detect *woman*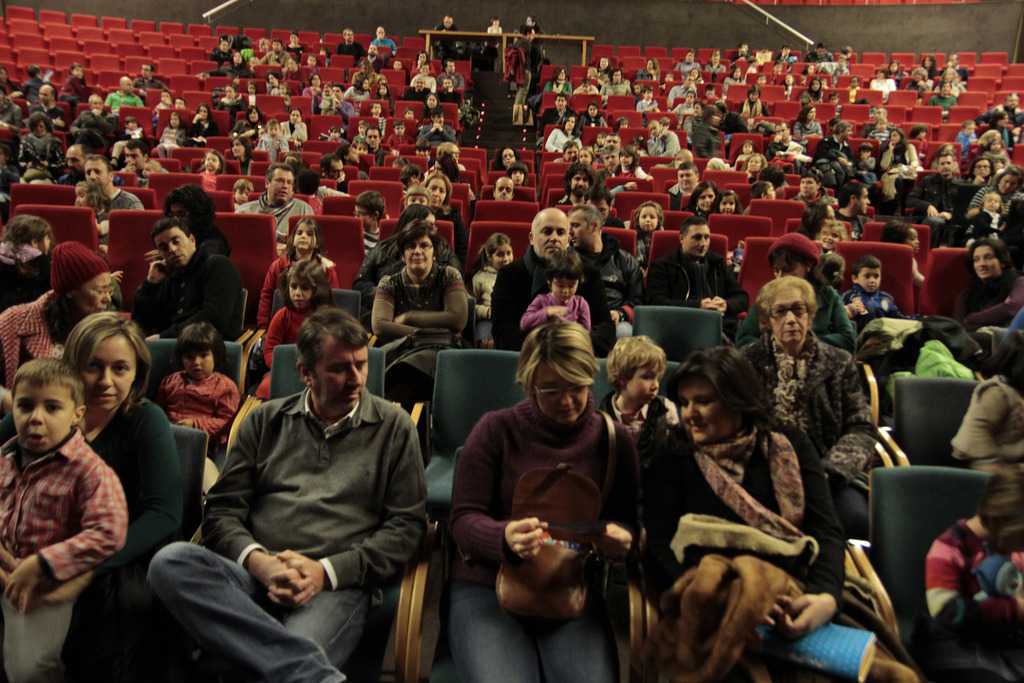
964:166:1023:222
